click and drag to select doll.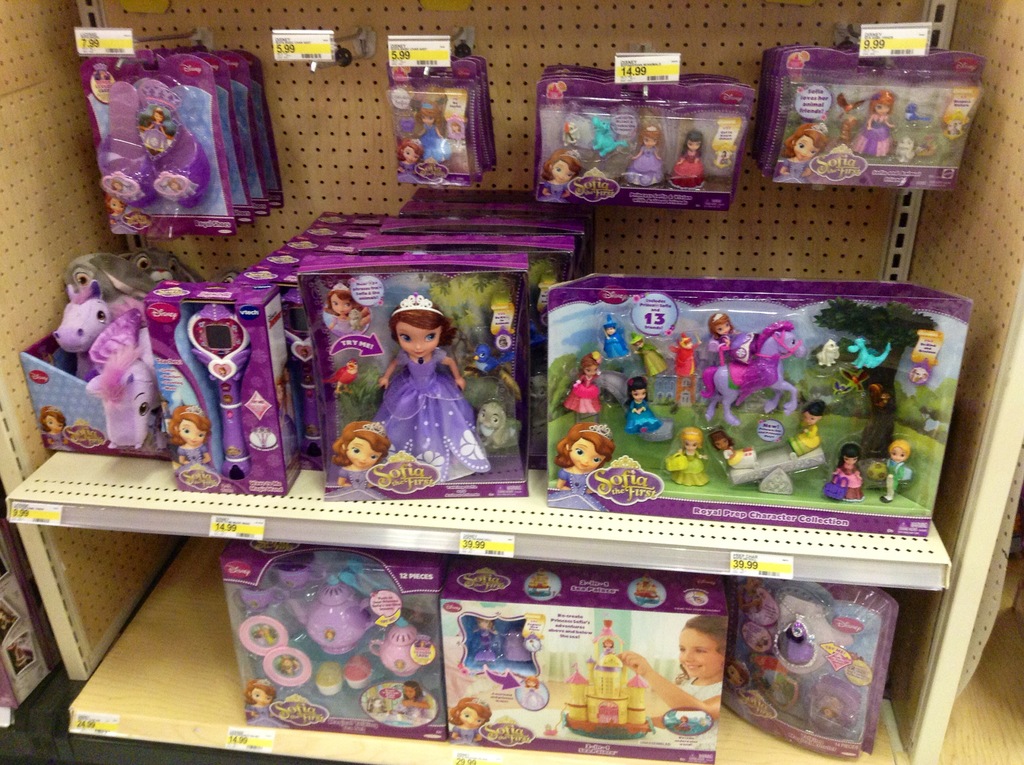
Selection: bbox=[722, 663, 742, 697].
